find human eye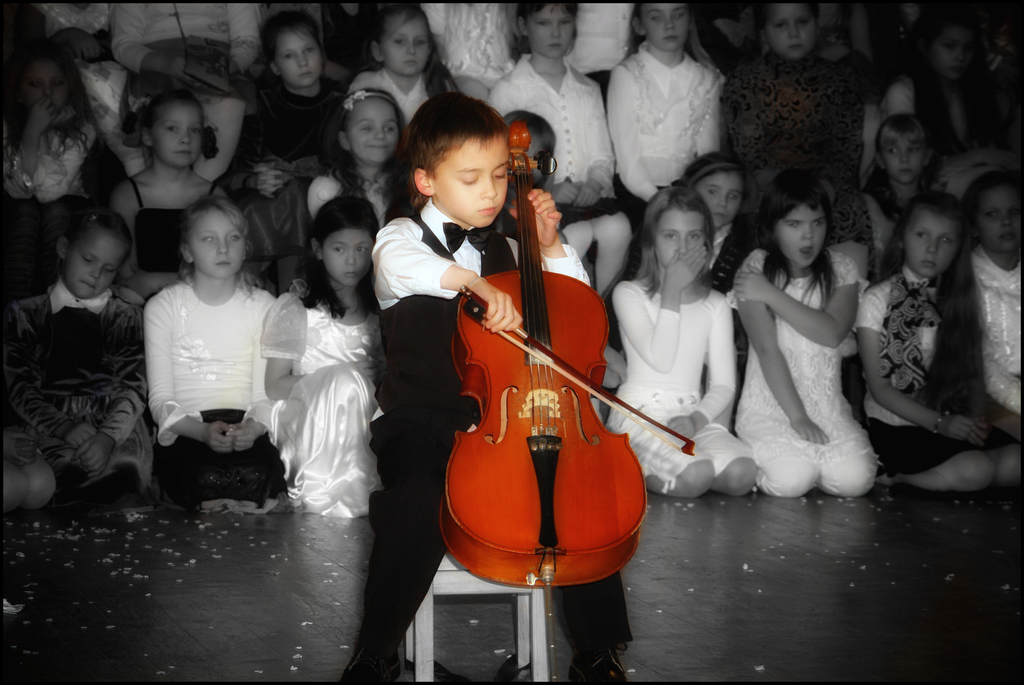
region(941, 235, 951, 245)
